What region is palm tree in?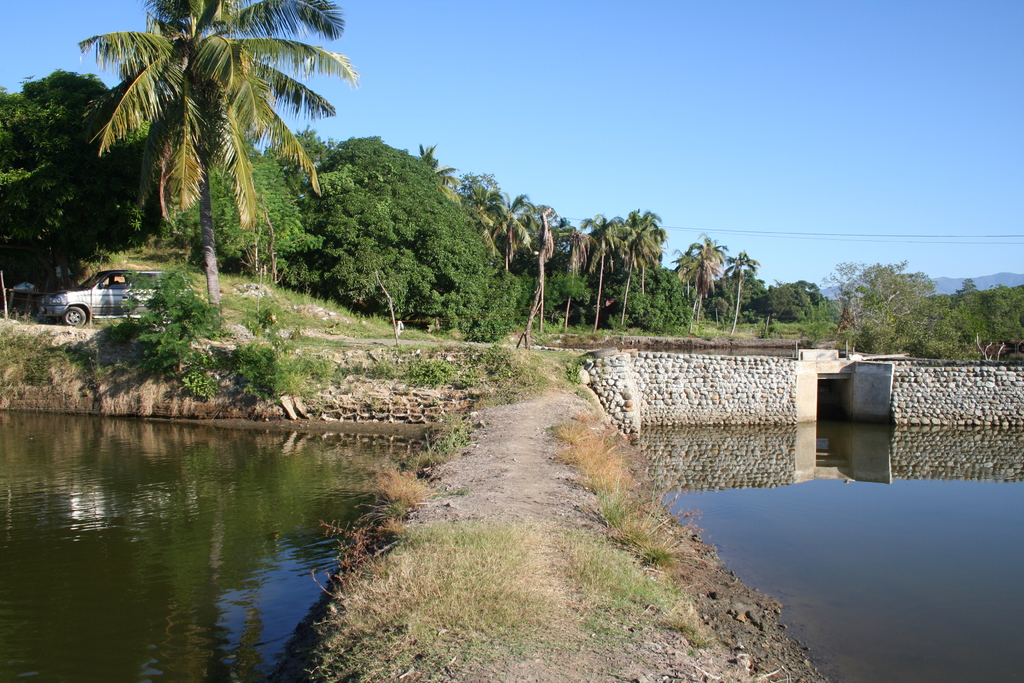
x1=424, y1=180, x2=534, y2=350.
